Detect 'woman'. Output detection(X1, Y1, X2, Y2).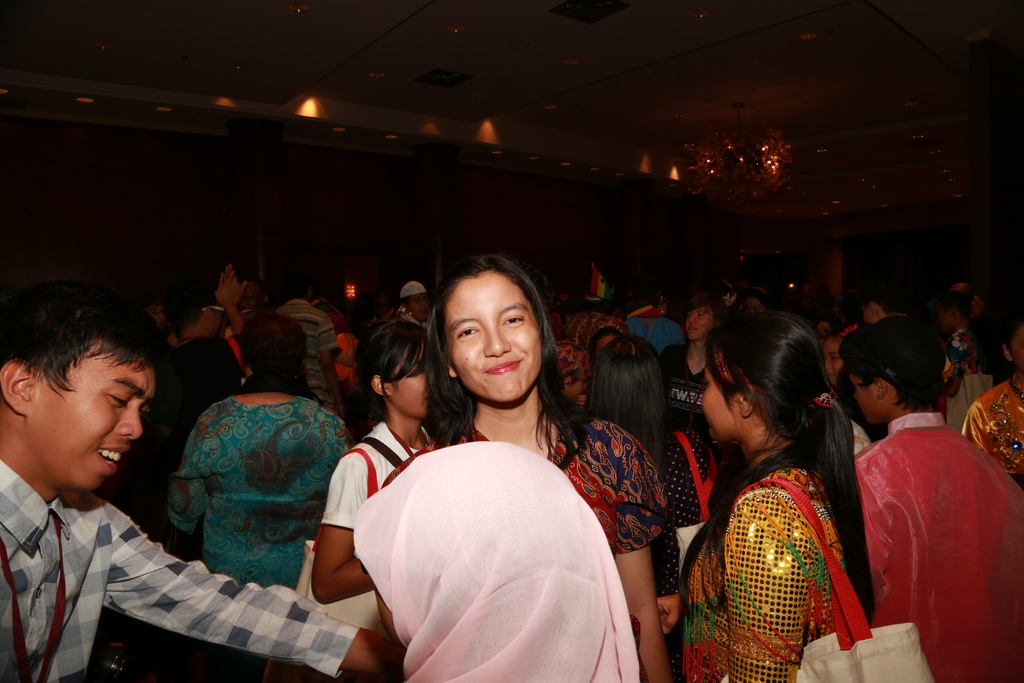
detection(551, 340, 591, 413).
